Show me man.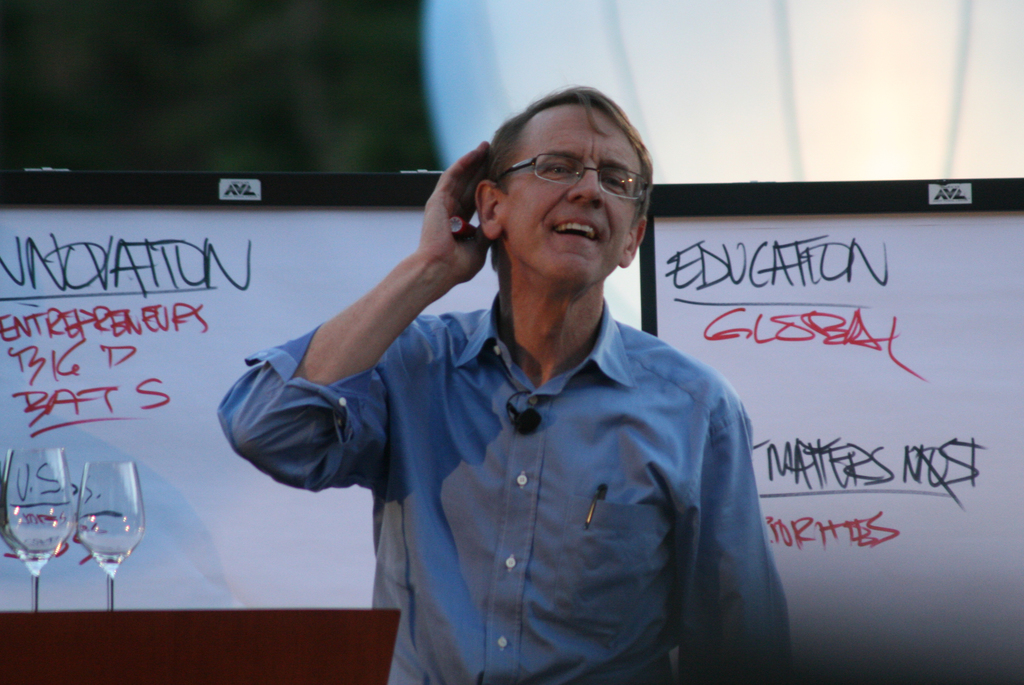
man is here: 208, 78, 800, 684.
